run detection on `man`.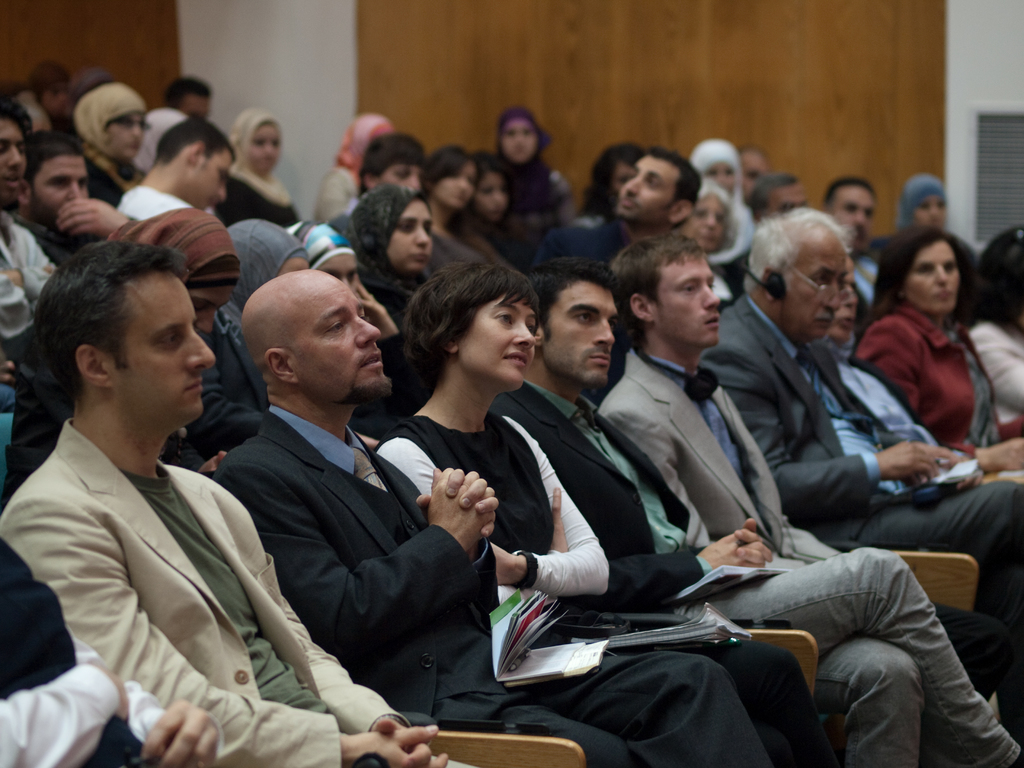
Result: bbox=[333, 140, 472, 288].
